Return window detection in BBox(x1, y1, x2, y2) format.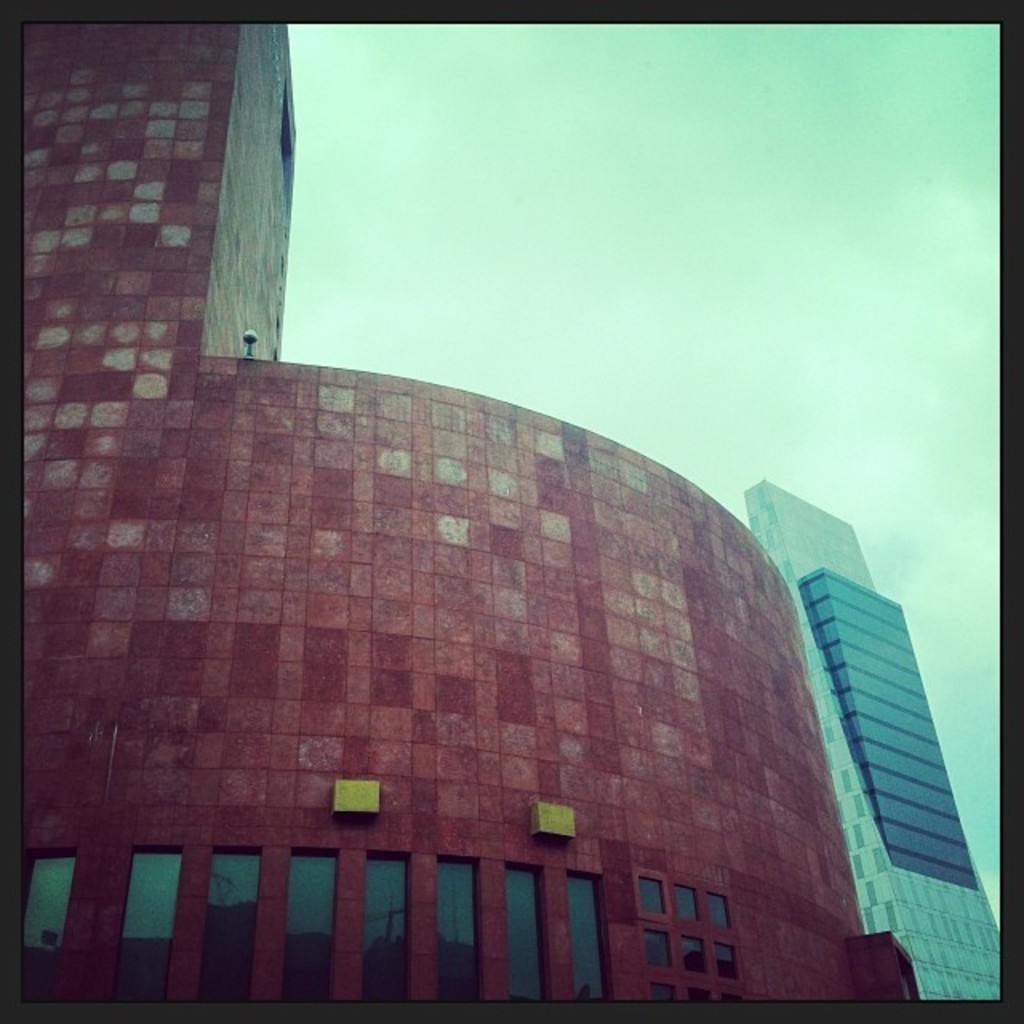
BBox(645, 878, 755, 986).
